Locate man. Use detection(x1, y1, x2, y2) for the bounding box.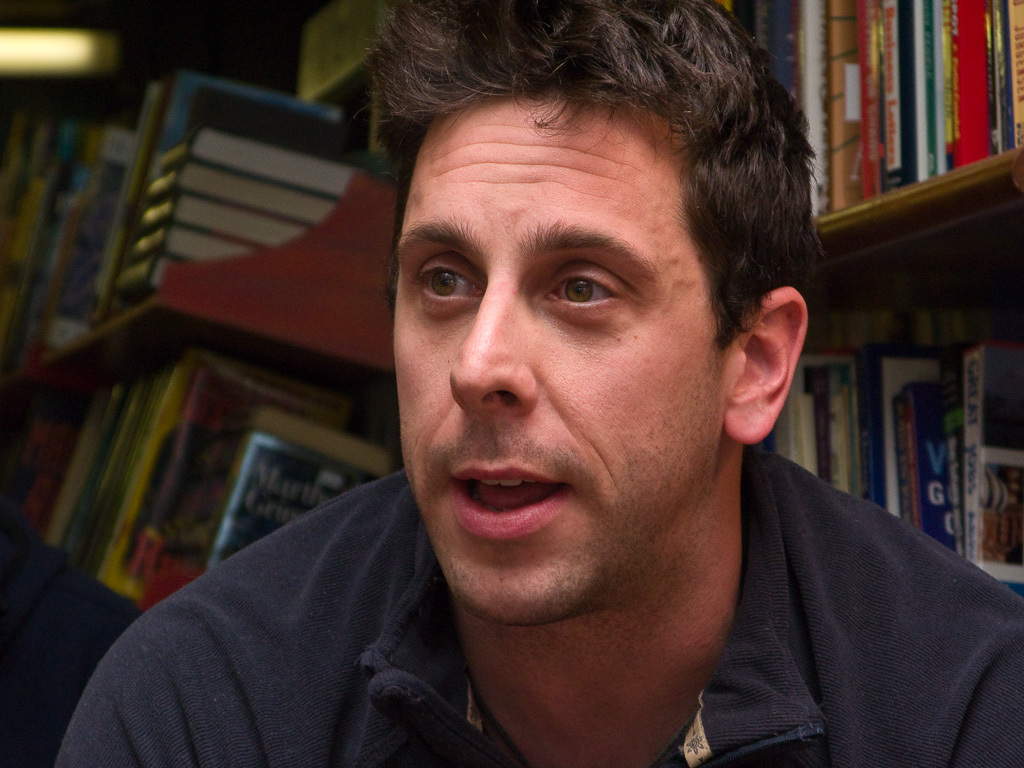
detection(55, 0, 1023, 767).
